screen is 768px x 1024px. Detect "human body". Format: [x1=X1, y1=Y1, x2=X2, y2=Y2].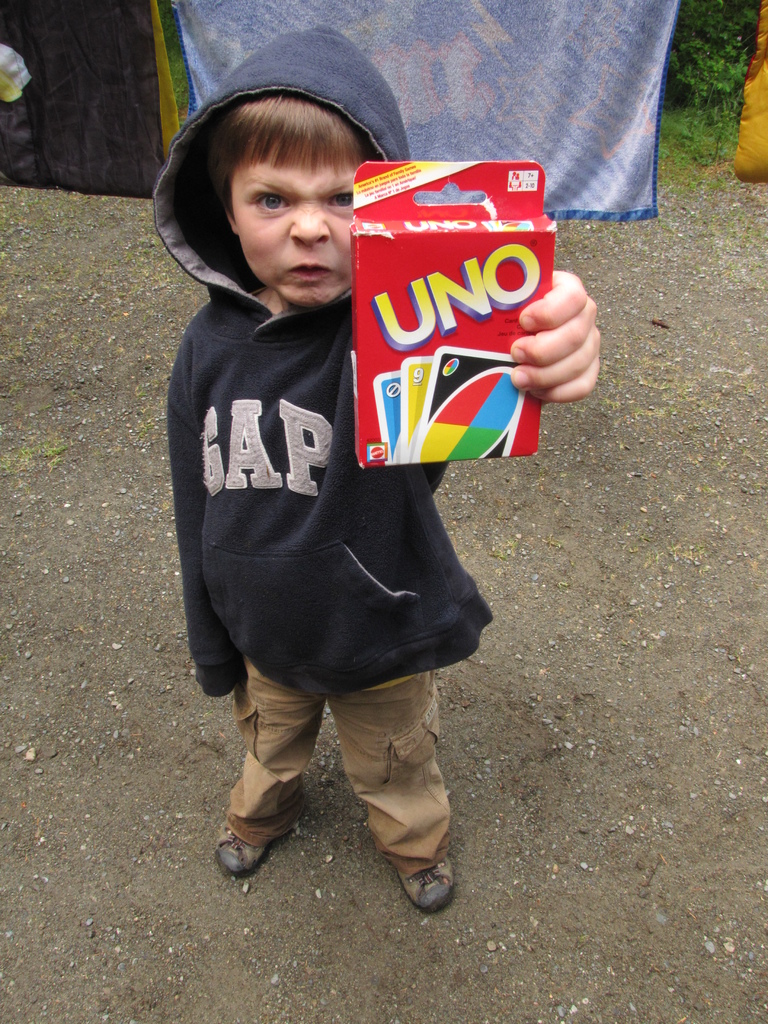
[x1=164, y1=40, x2=475, y2=894].
